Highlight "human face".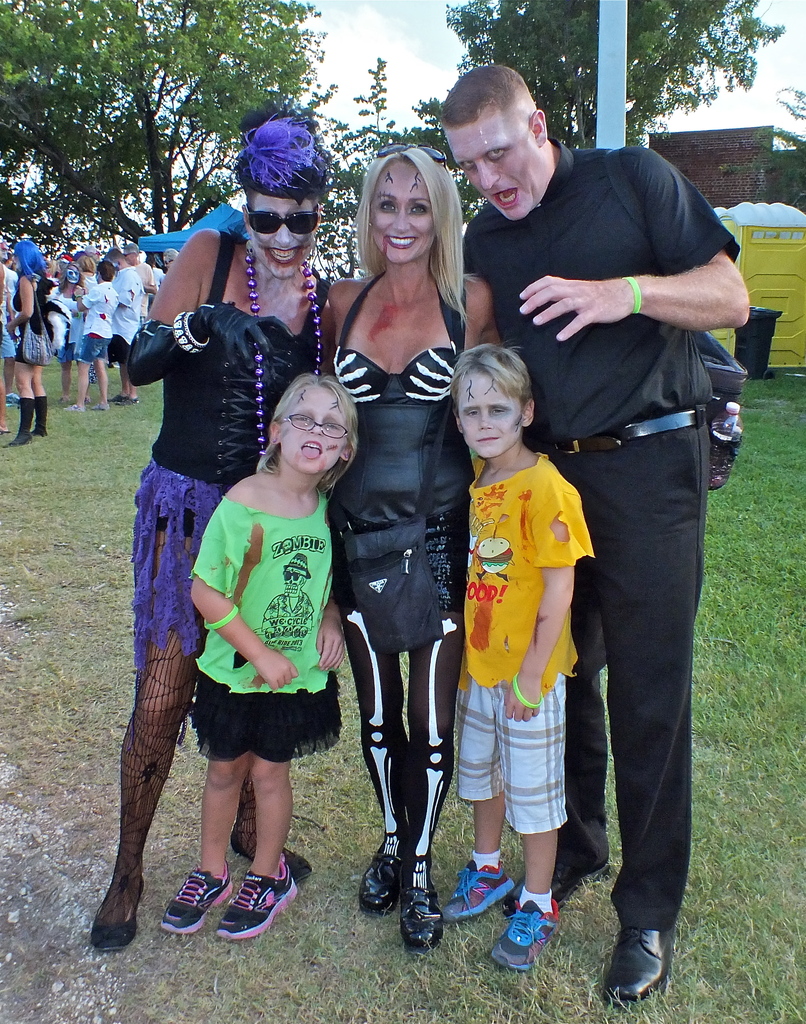
Highlighted region: box(459, 375, 522, 459).
